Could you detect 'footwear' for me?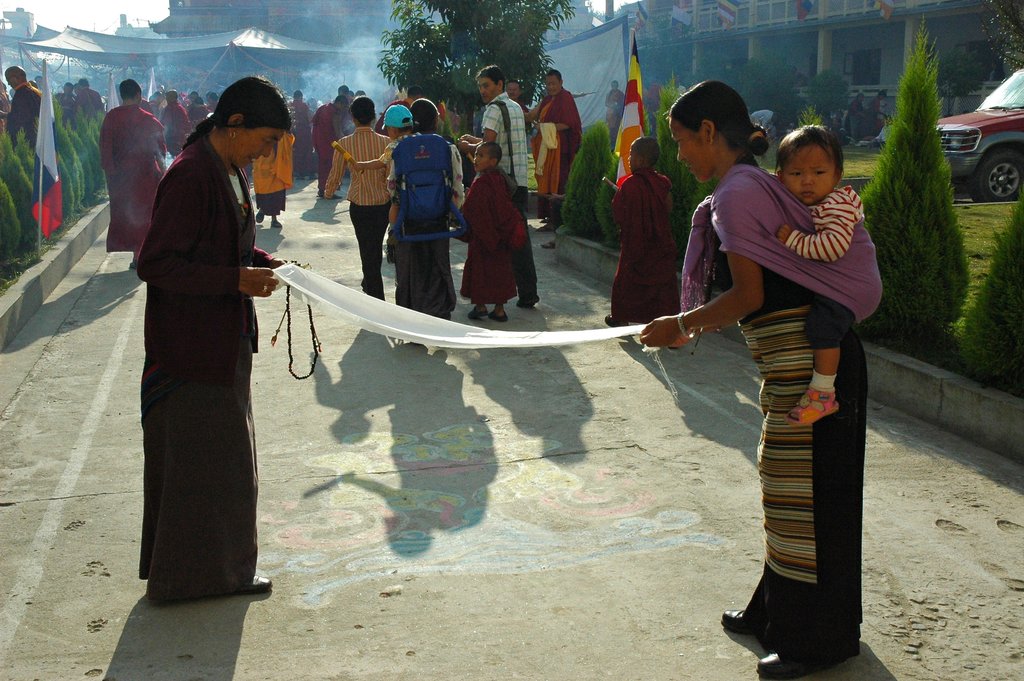
Detection result: box=[538, 240, 557, 249].
